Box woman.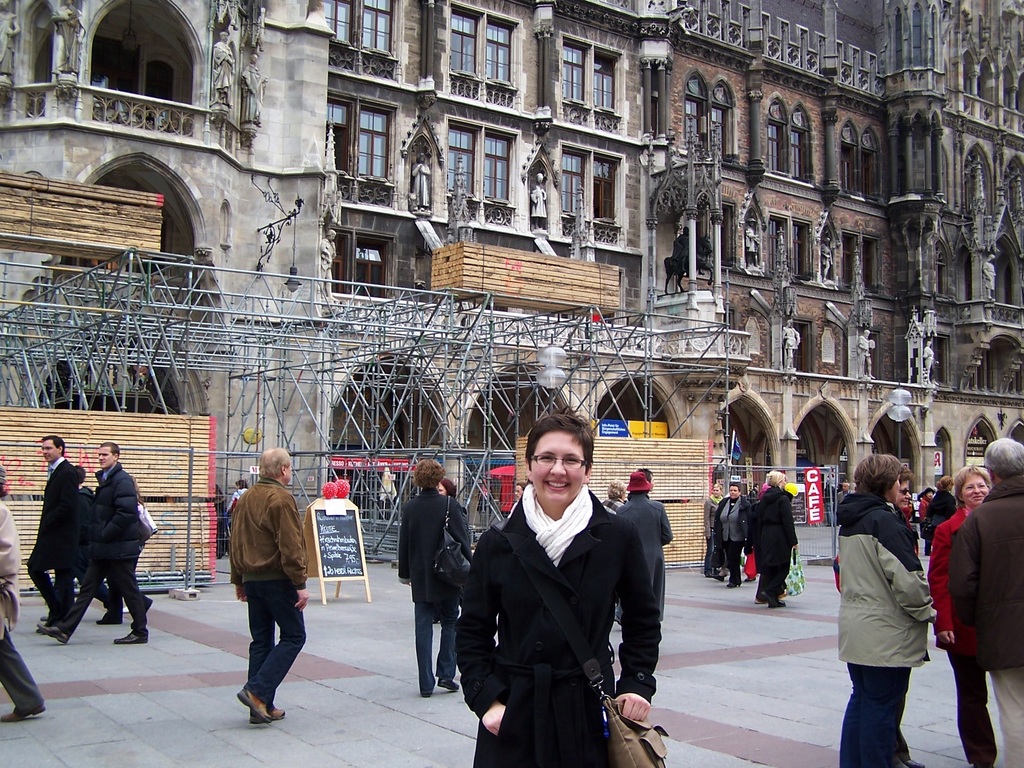
(x1=753, y1=467, x2=804, y2=609).
